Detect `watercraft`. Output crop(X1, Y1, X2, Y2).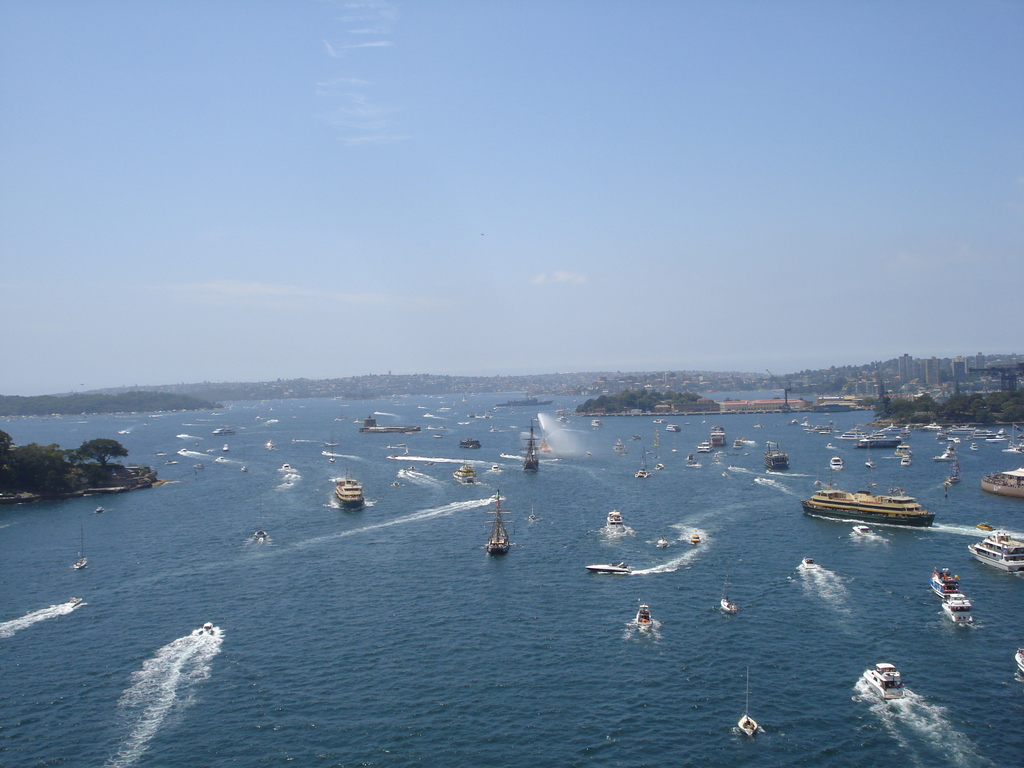
crop(63, 557, 86, 568).
